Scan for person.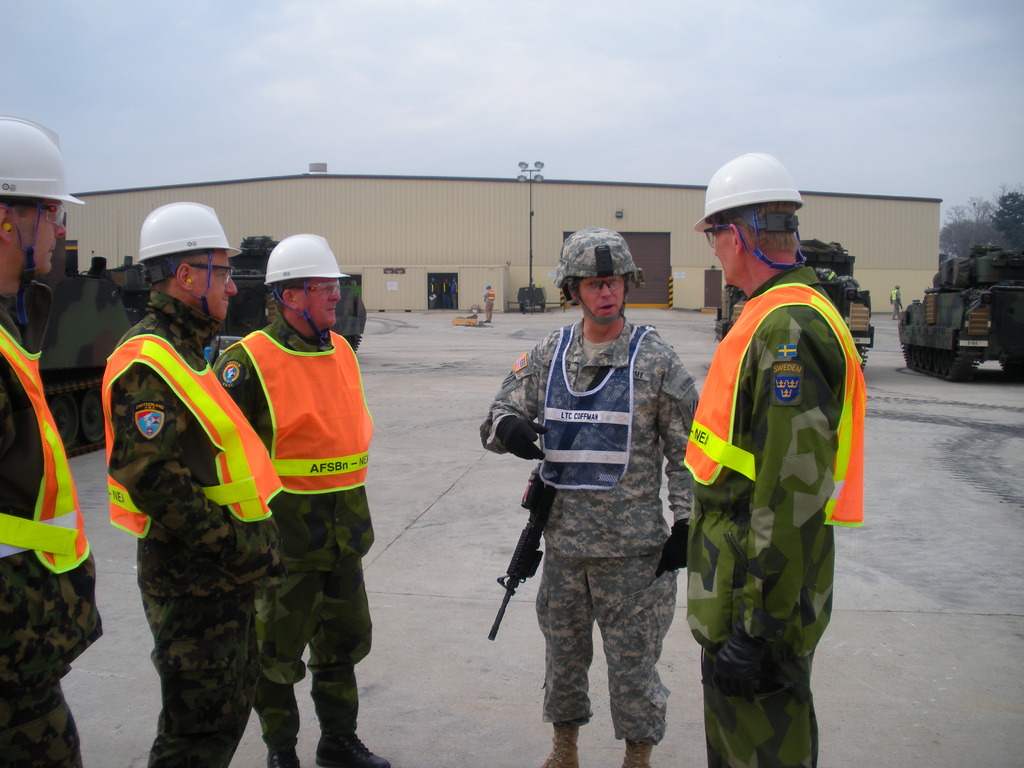
Scan result: 212 228 394 767.
